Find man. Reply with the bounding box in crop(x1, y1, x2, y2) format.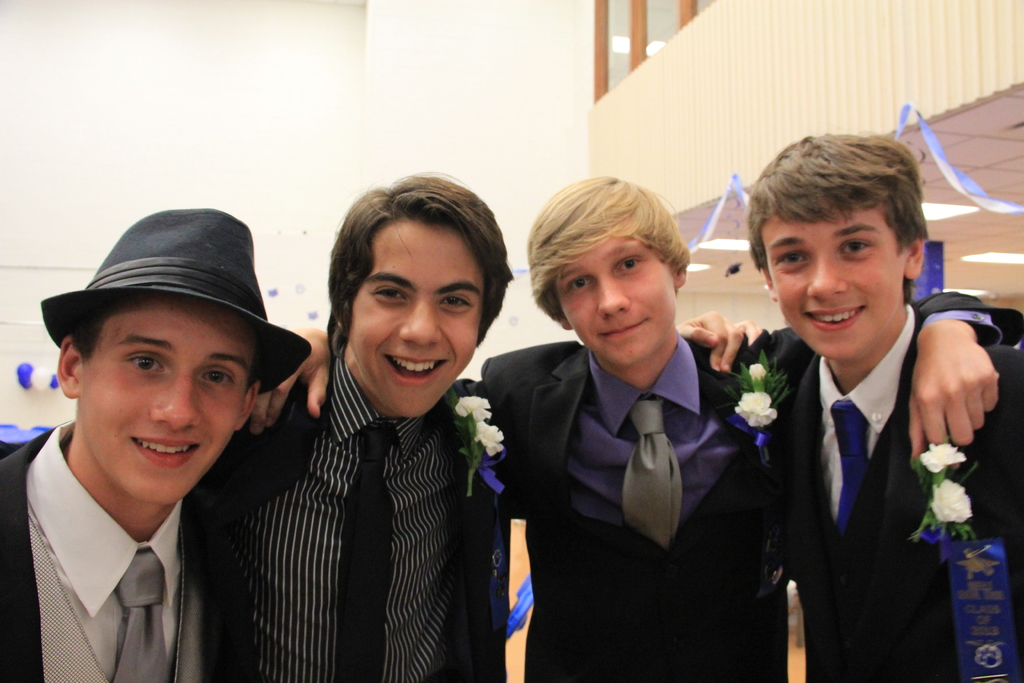
crop(0, 208, 311, 682).
